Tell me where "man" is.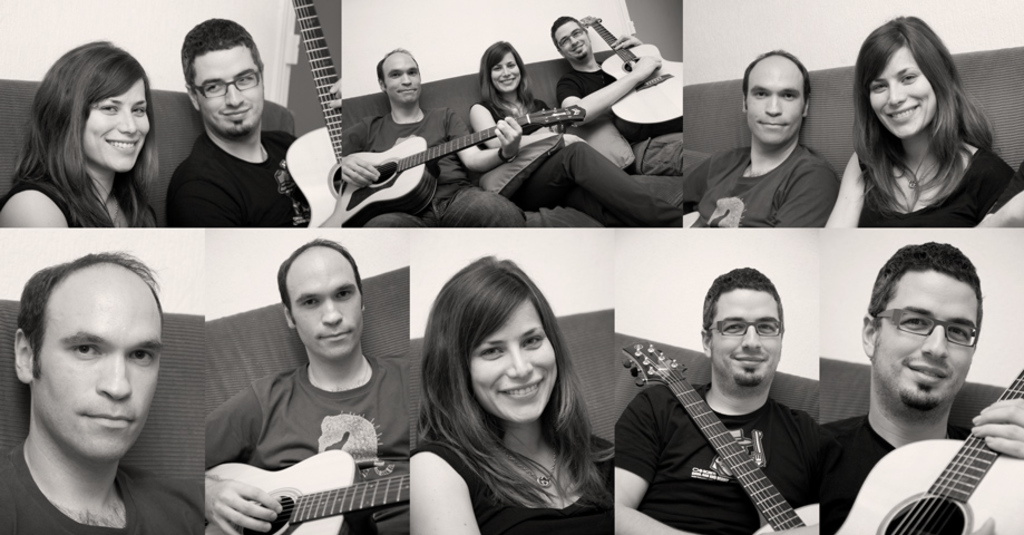
"man" is at box=[975, 160, 1023, 228].
